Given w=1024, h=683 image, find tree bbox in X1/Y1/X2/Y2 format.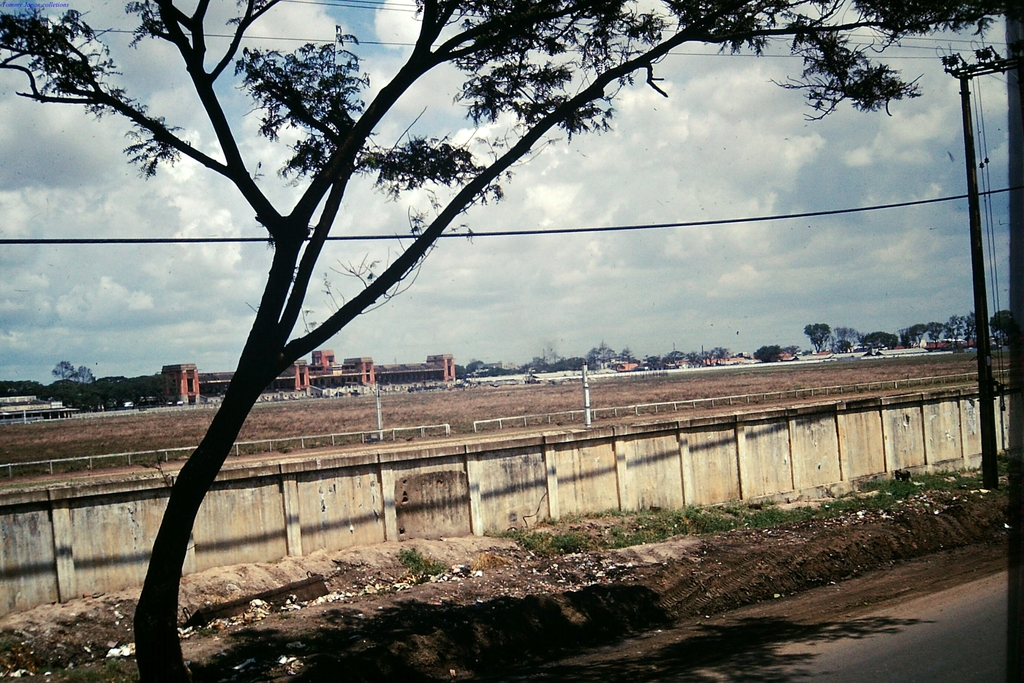
831/325/863/352.
